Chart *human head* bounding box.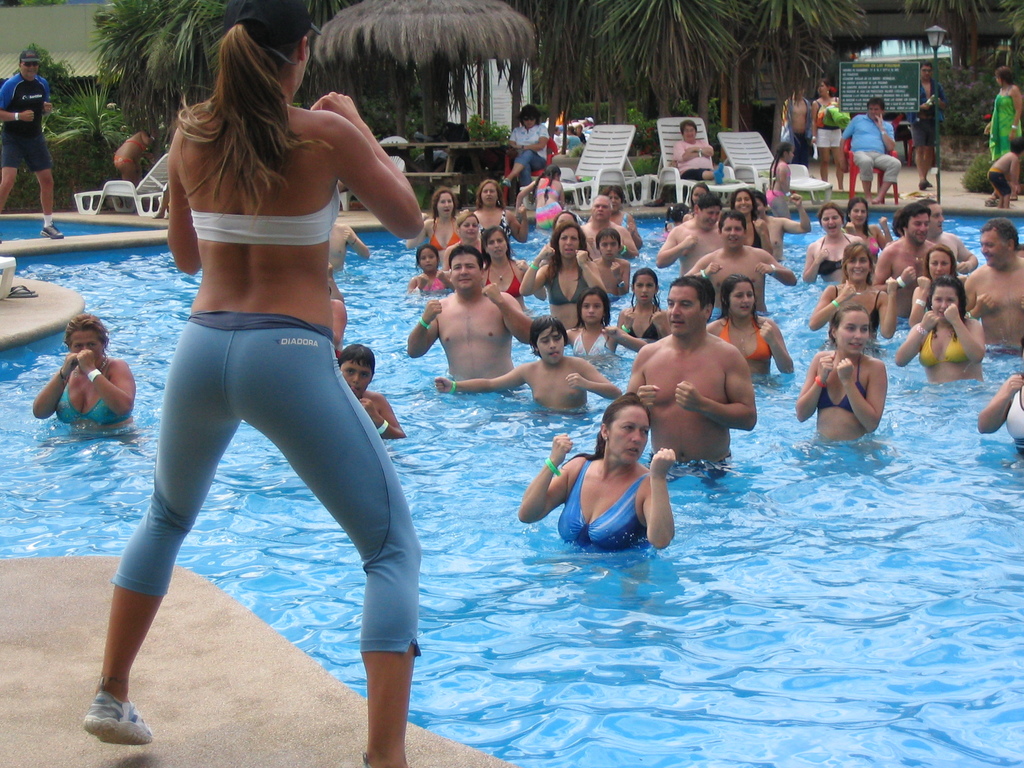
Charted: crop(817, 202, 843, 239).
